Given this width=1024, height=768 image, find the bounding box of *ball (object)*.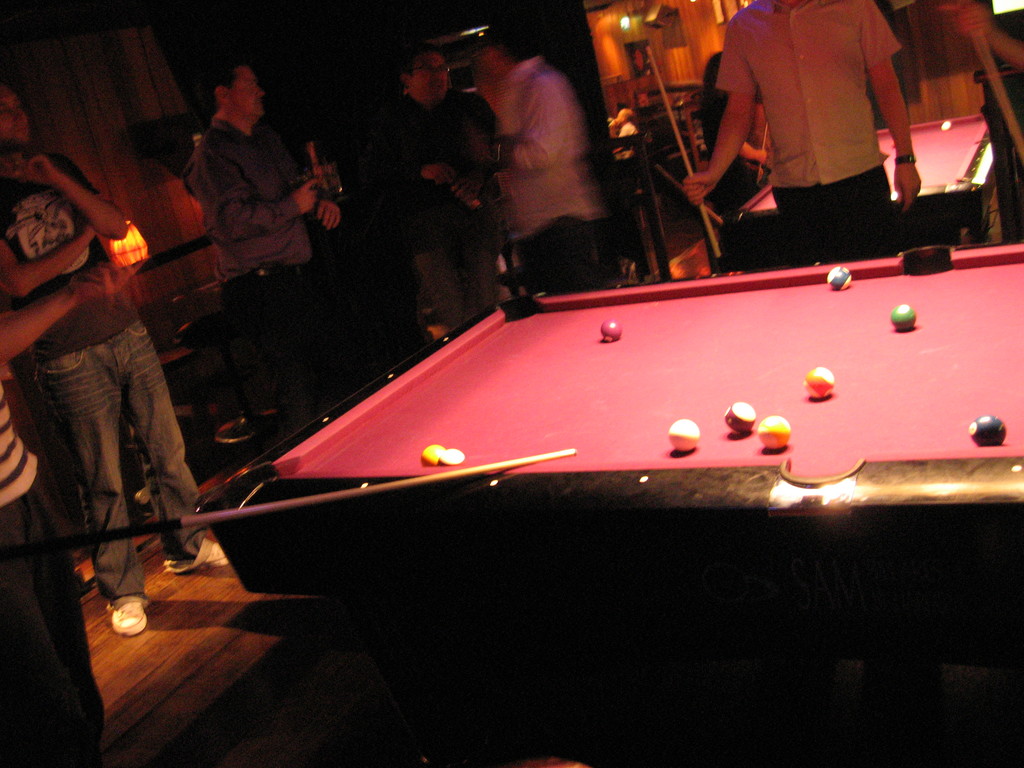
bbox=(756, 410, 791, 452).
